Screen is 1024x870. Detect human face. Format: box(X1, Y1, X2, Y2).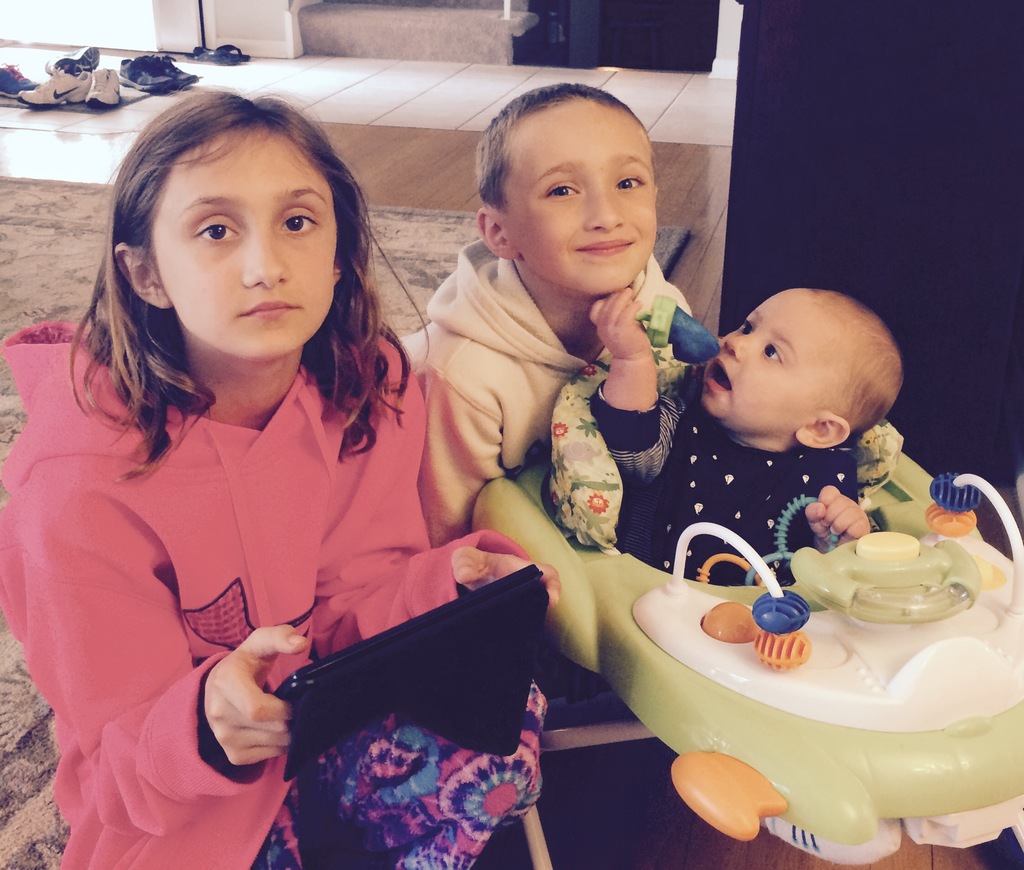
box(499, 100, 655, 297).
